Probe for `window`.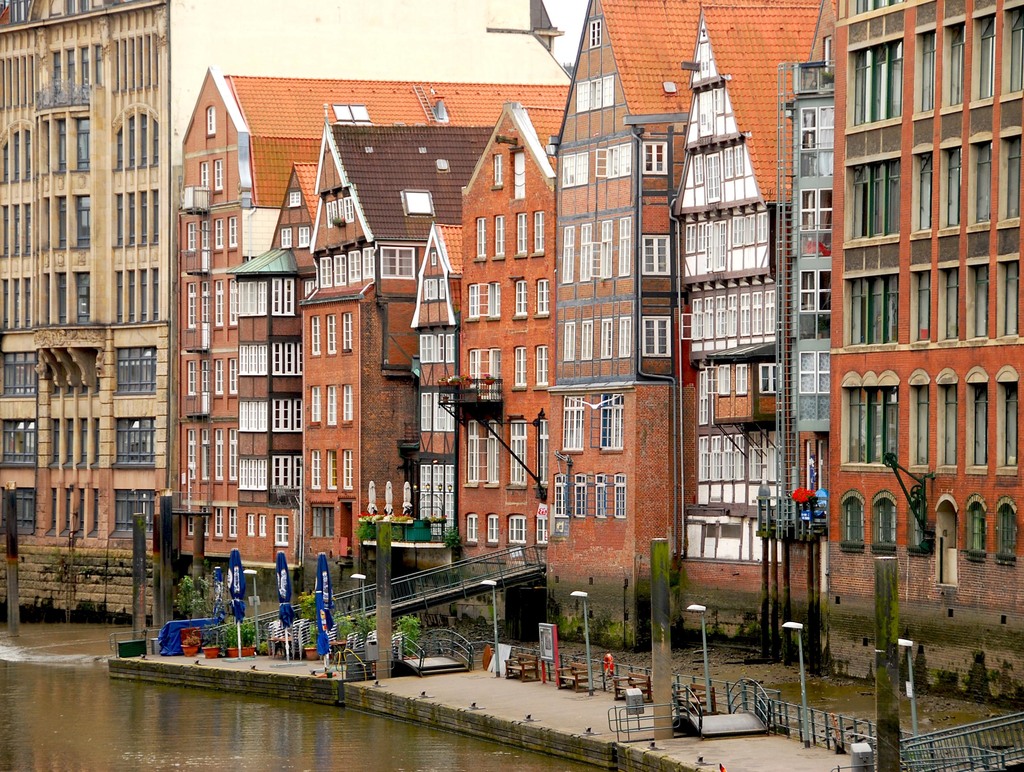
Probe result: l=943, t=146, r=962, b=227.
